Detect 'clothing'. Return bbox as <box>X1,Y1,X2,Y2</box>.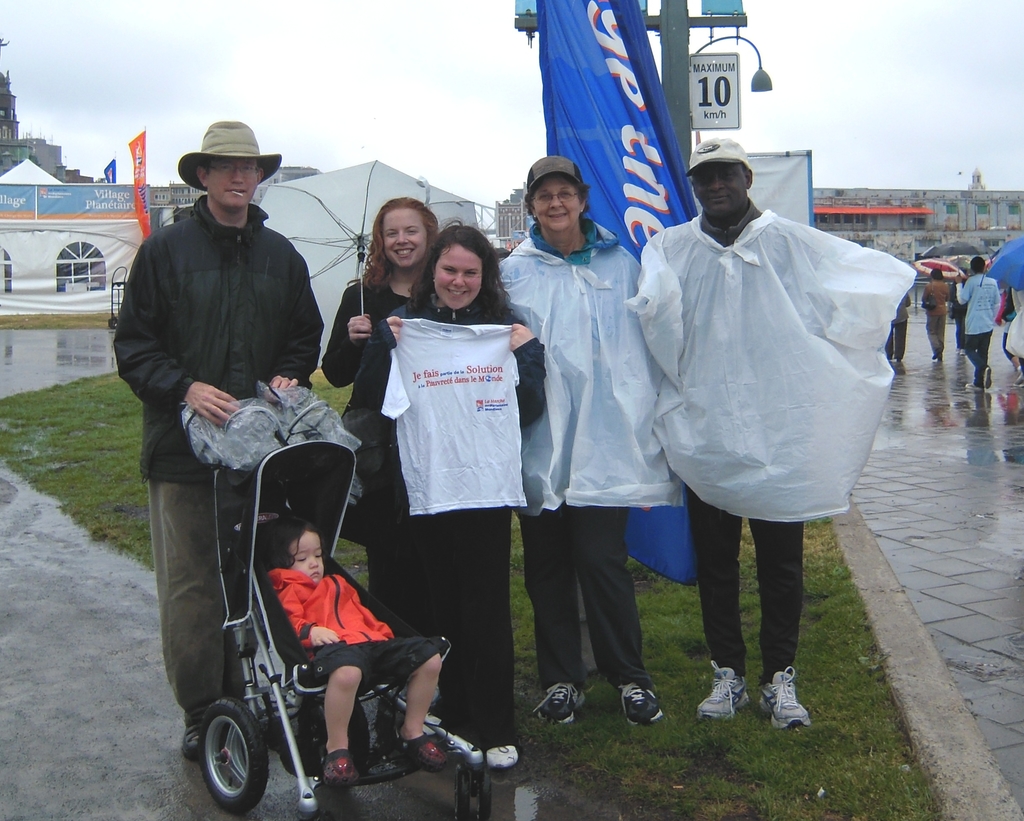
<box>958,275,999,382</box>.
